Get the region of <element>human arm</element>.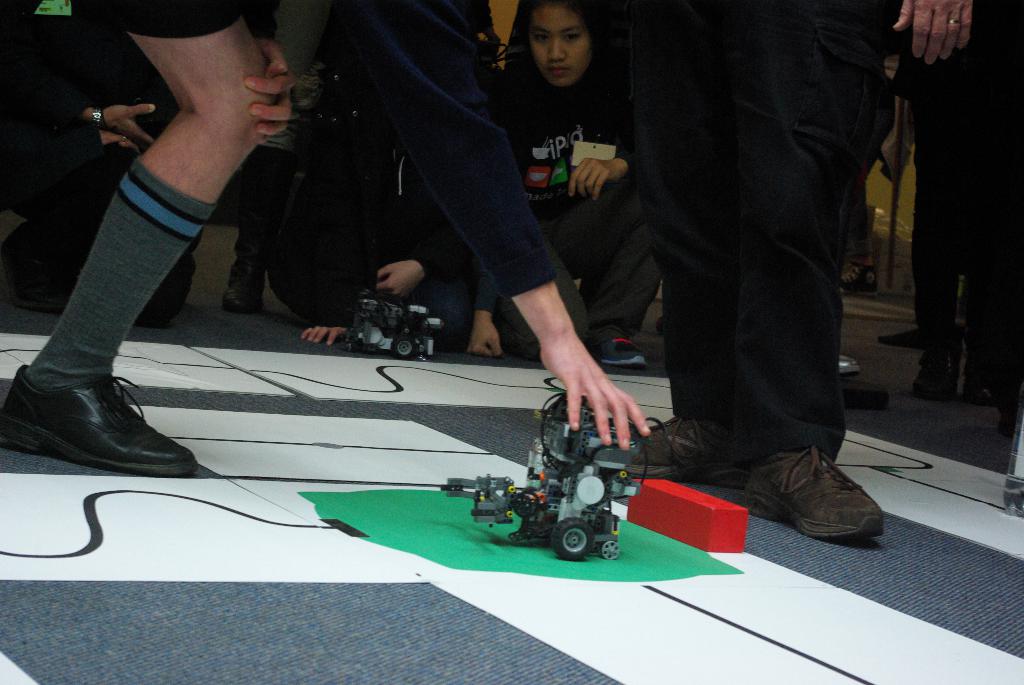
371/217/479/302.
